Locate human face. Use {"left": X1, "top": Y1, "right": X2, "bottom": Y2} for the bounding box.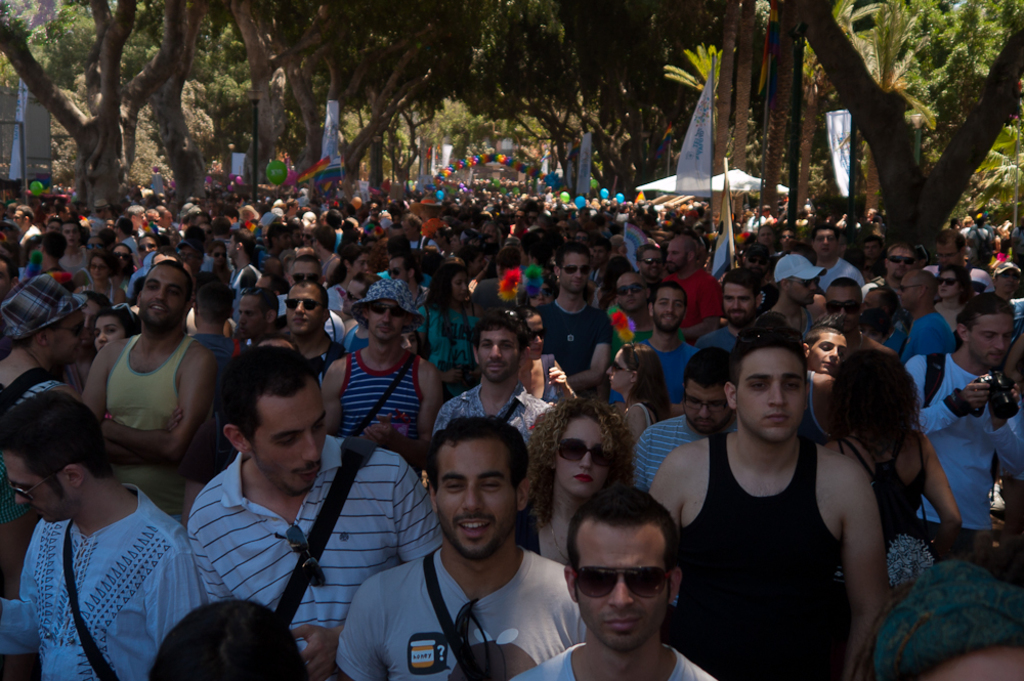
{"left": 825, "top": 285, "right": 859, "bottom": 335}.
